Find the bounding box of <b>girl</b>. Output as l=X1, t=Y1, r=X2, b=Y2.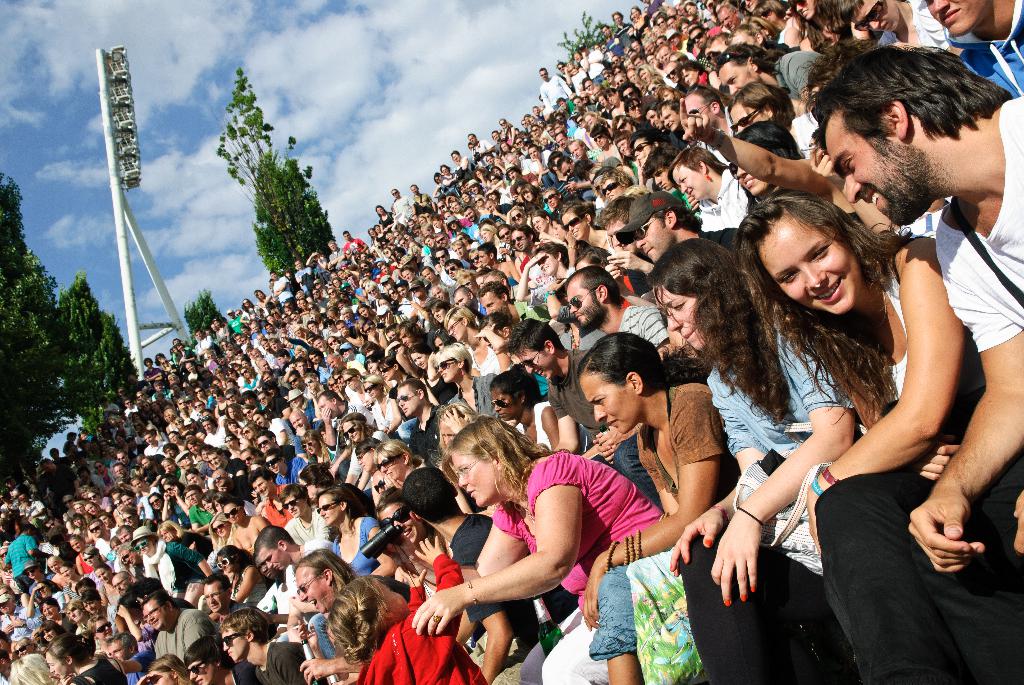
l=44, t=553, r=68, b=578.
